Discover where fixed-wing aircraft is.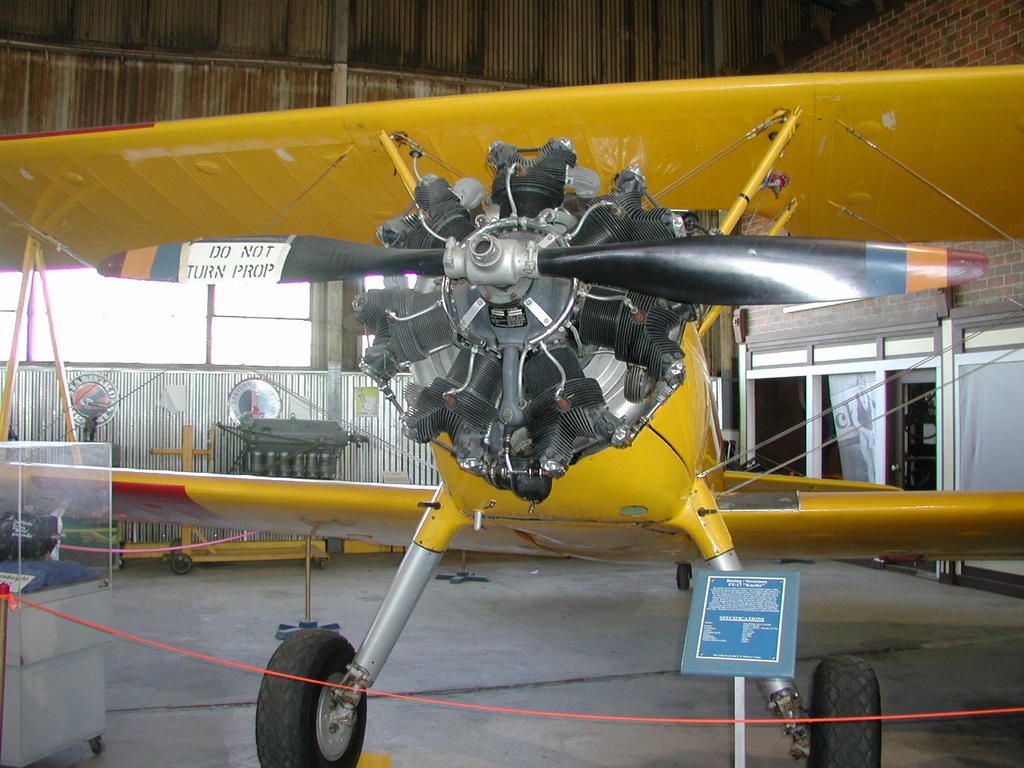
Discovered at [0,64,1023,767].
